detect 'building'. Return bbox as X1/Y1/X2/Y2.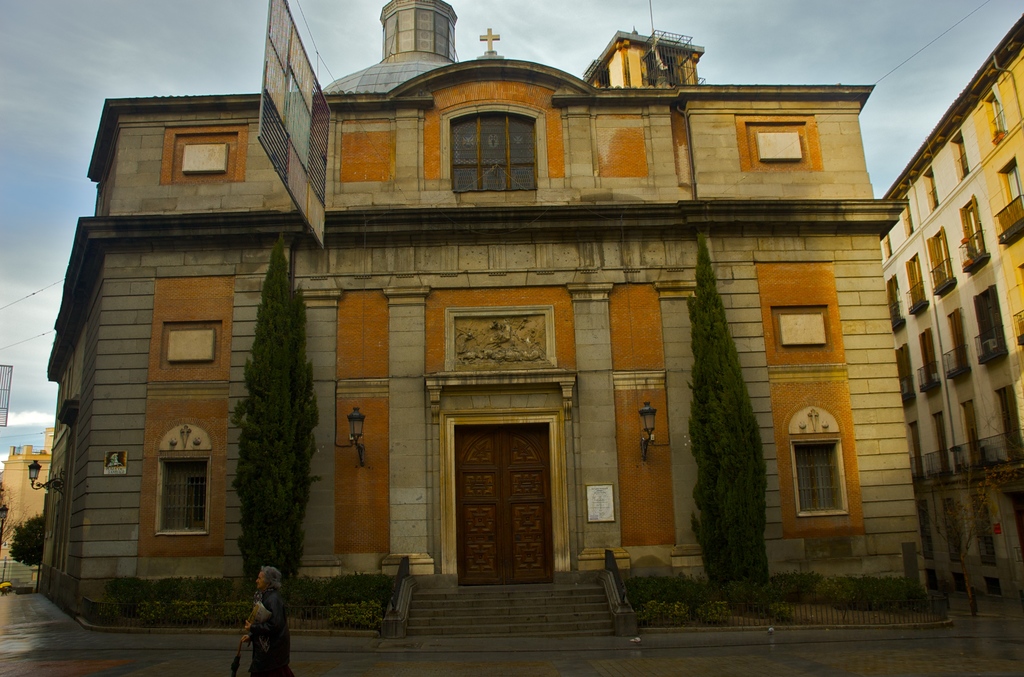
881/14/1023/605.
